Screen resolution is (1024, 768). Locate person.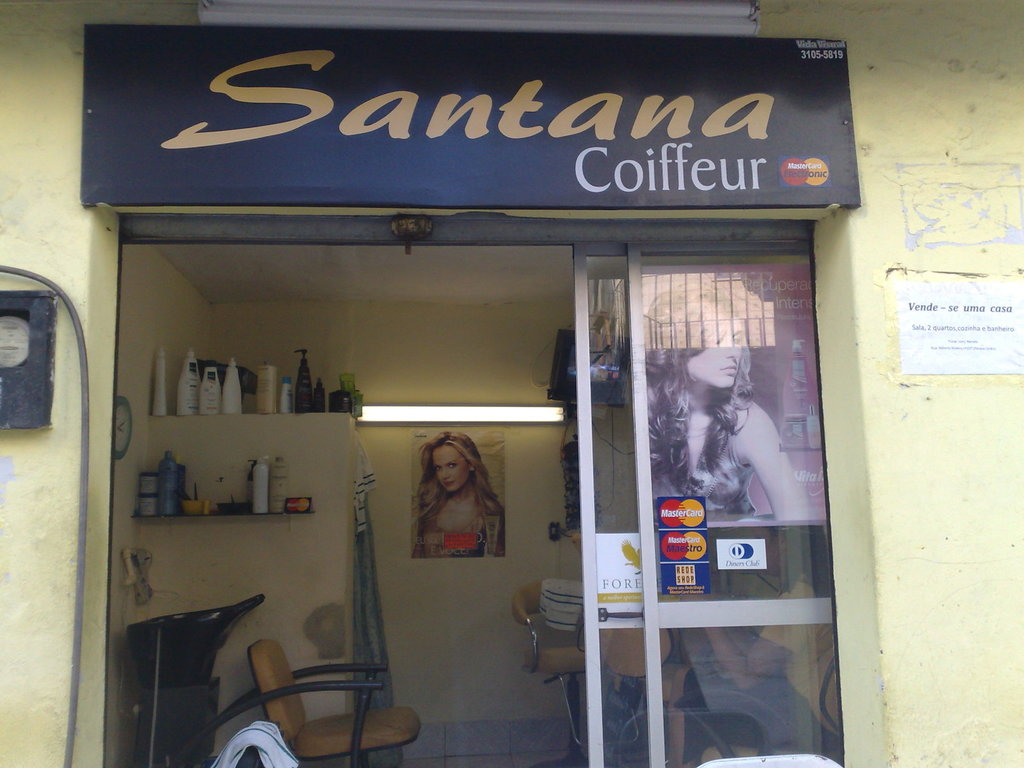
(412, 433, 500, 554).
